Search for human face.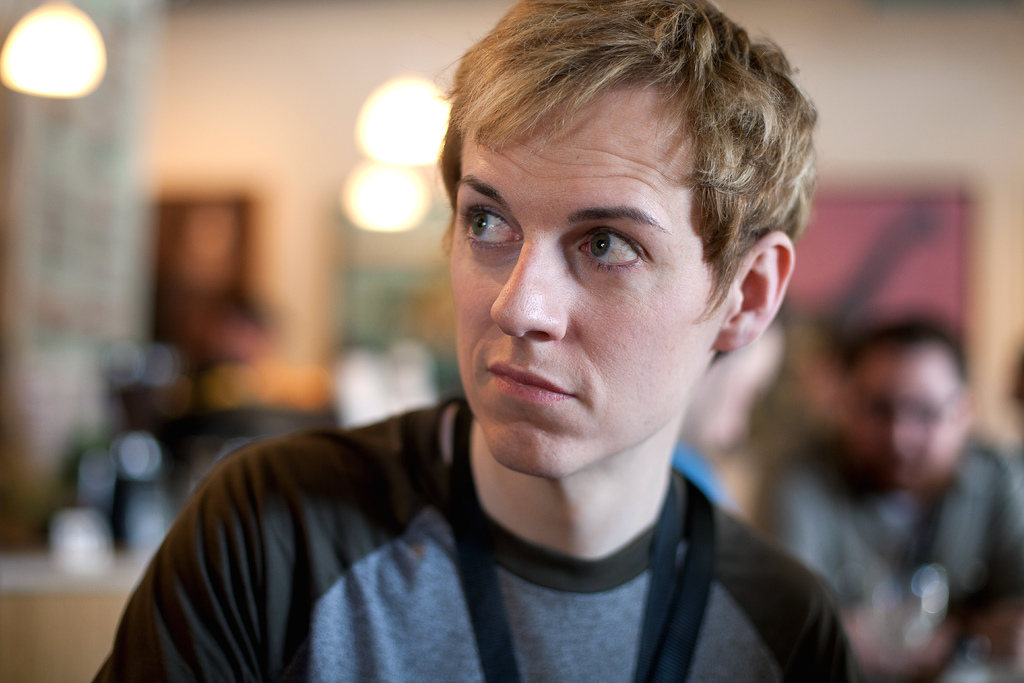
Found at l=852, t=345, r=957, b=488.
